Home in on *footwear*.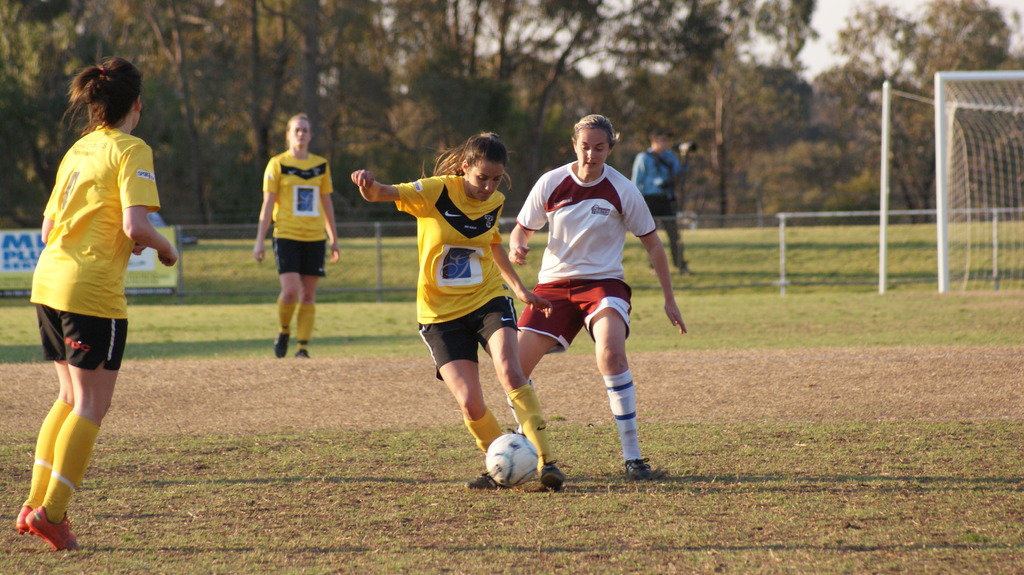
Homed in at bbox=[623, 459, 651, 480].
